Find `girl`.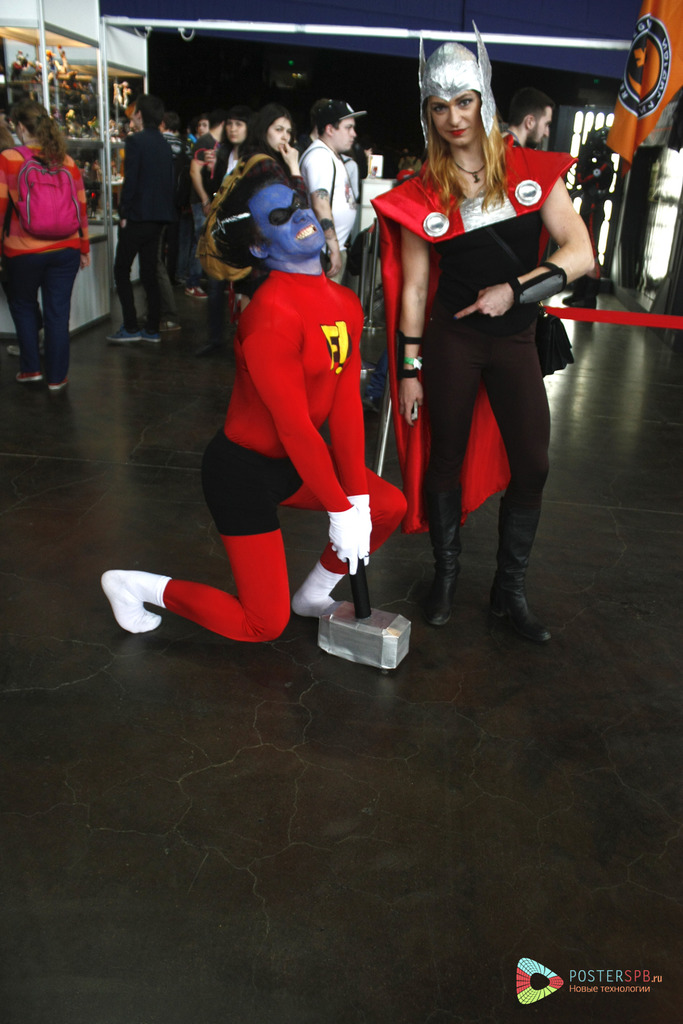
<region>0, 98, 90, 392</region>.
